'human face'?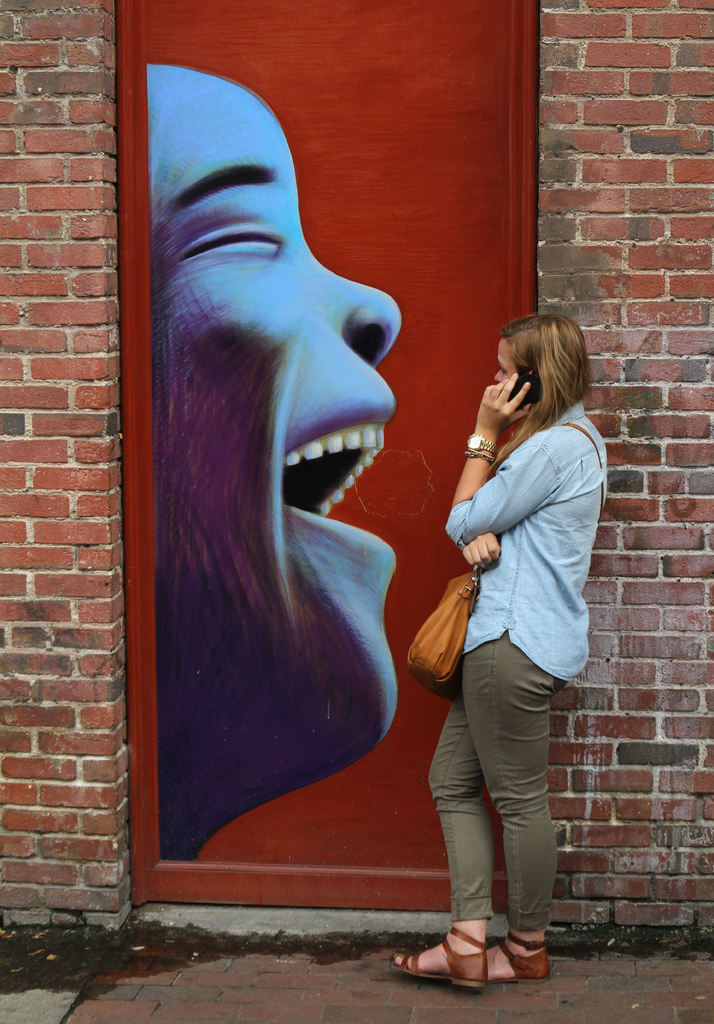
[147, 118, 417, 743]
